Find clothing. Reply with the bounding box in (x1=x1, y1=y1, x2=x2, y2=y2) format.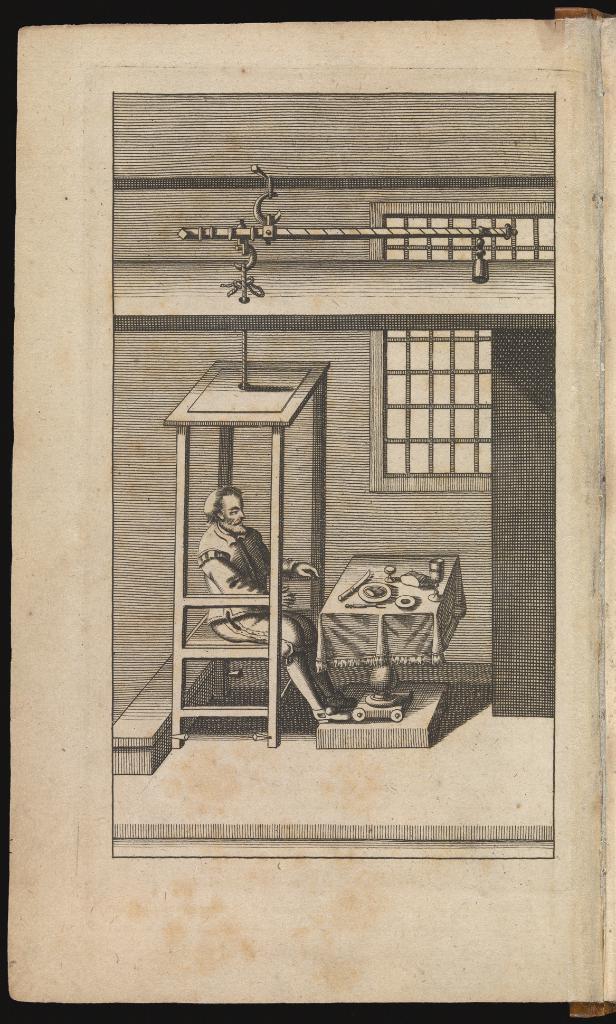
(x1=197, y1=522, x2=336, y2=708).
